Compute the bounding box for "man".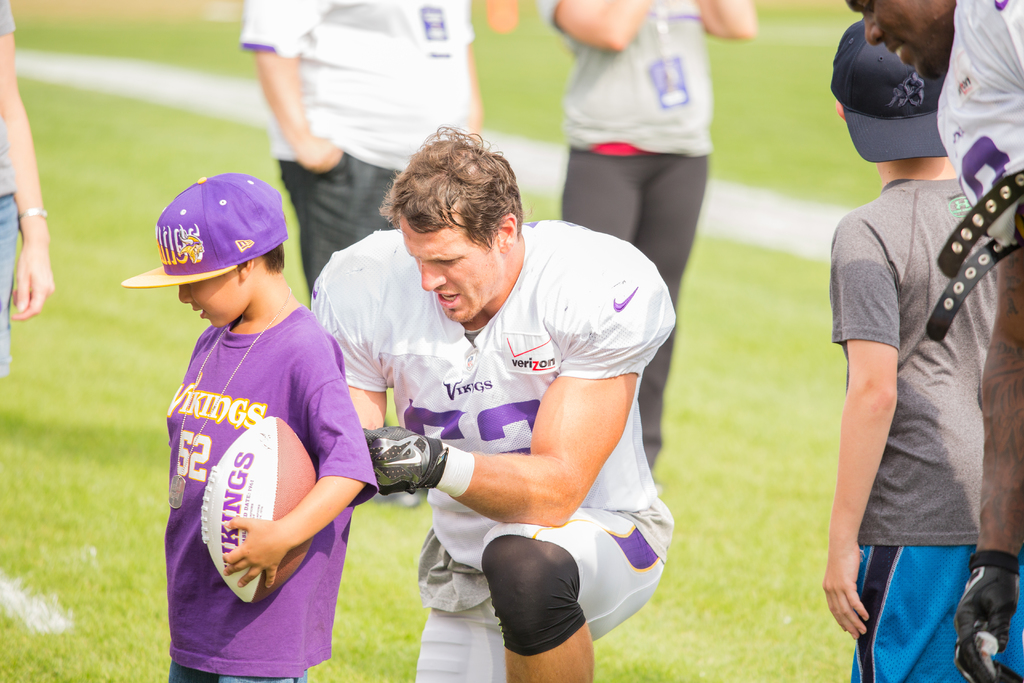
288,128,700,676.
